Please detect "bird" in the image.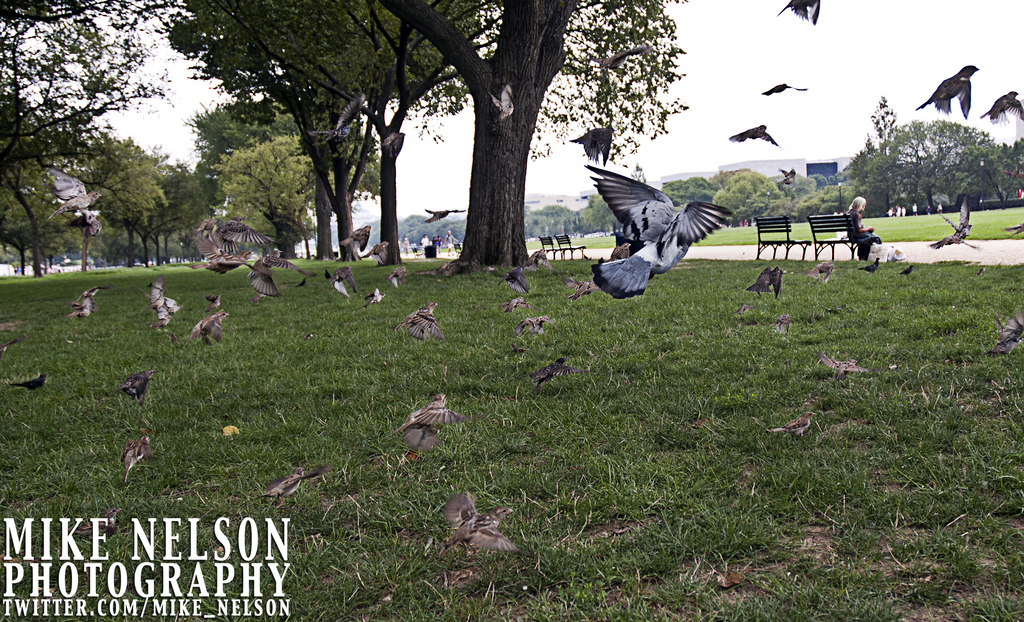
[986, 84, 1022, 124].
